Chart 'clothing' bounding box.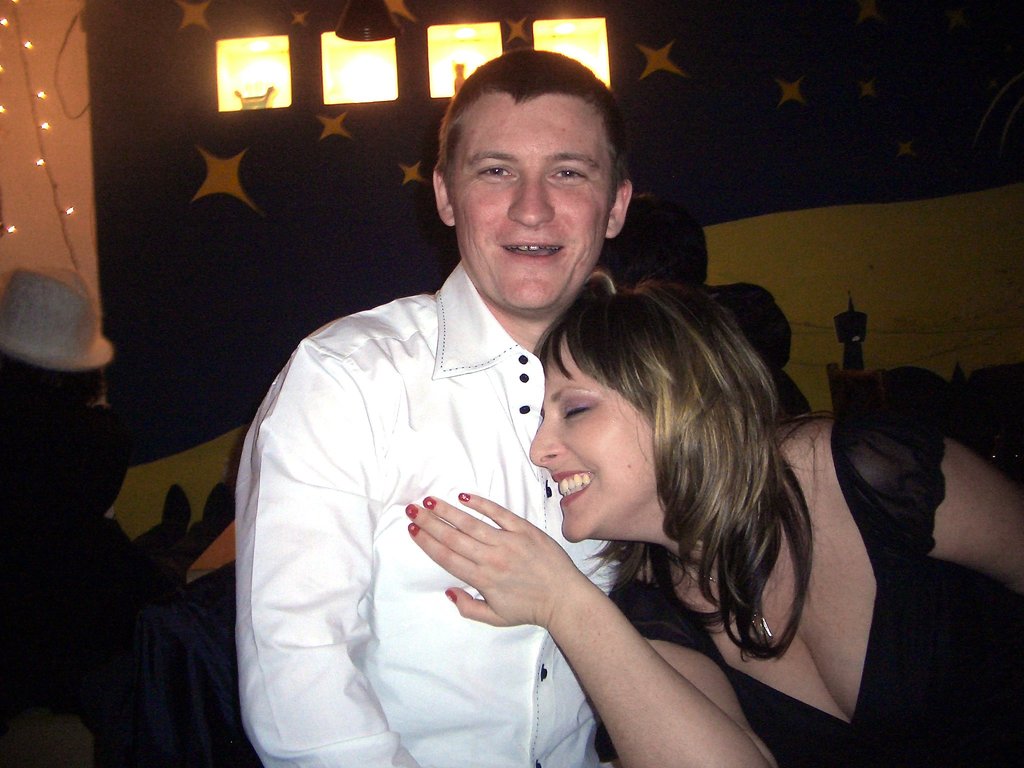
Charted: rect(221, 207, 644, 767).
